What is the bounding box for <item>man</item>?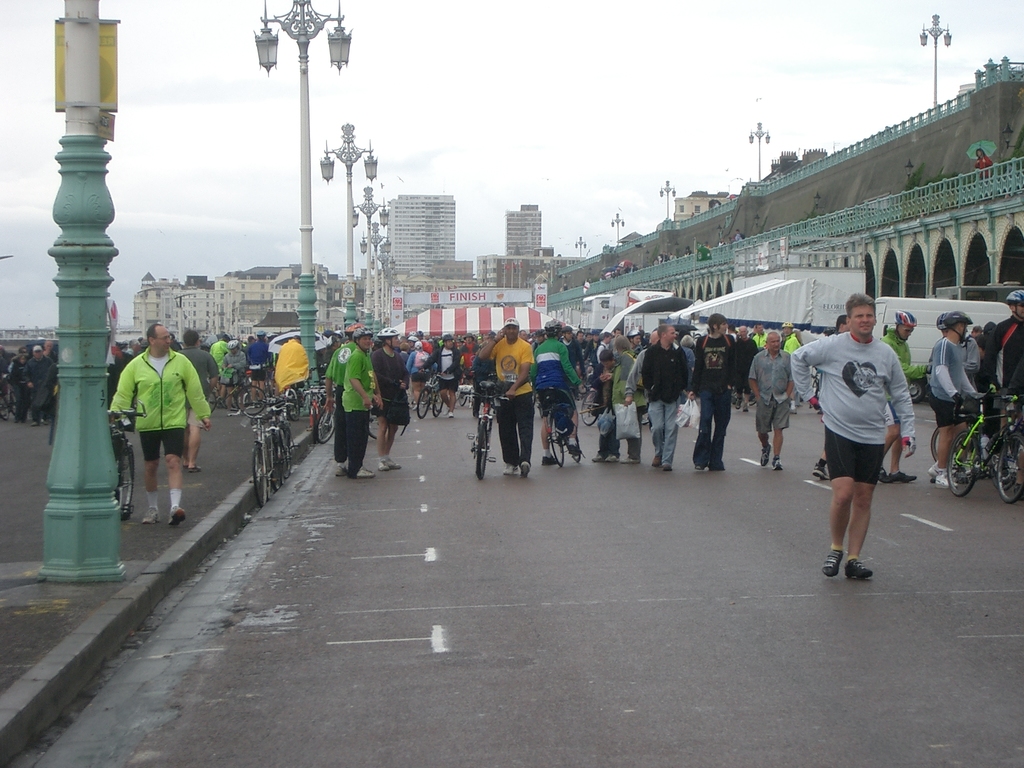
731 326 758 415.
